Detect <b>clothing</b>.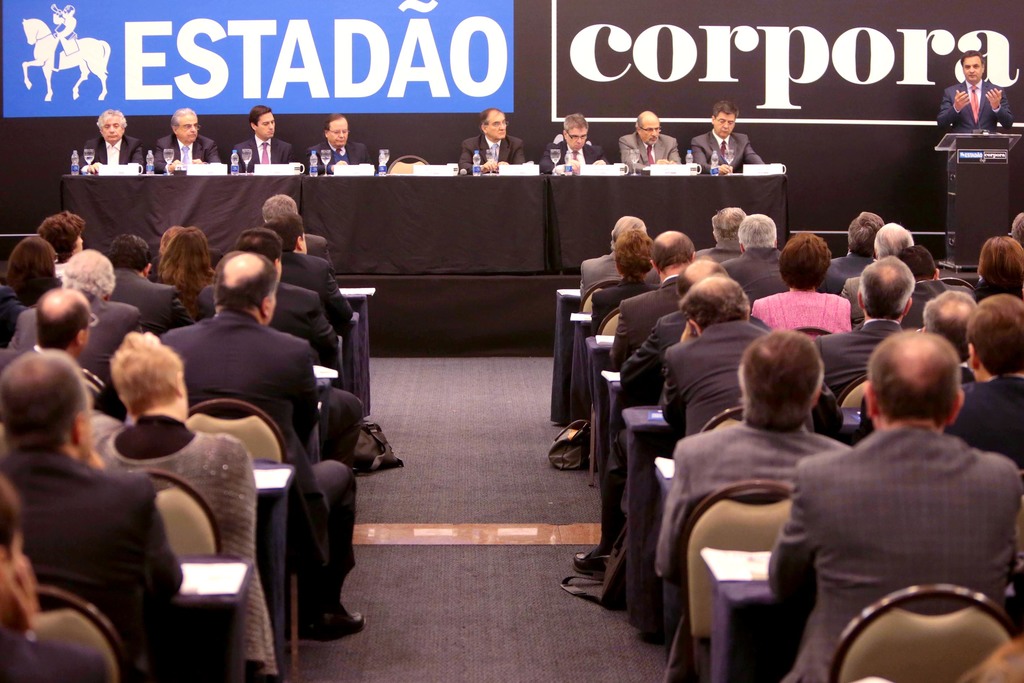
Detected at (236, 131, 301, 172).
